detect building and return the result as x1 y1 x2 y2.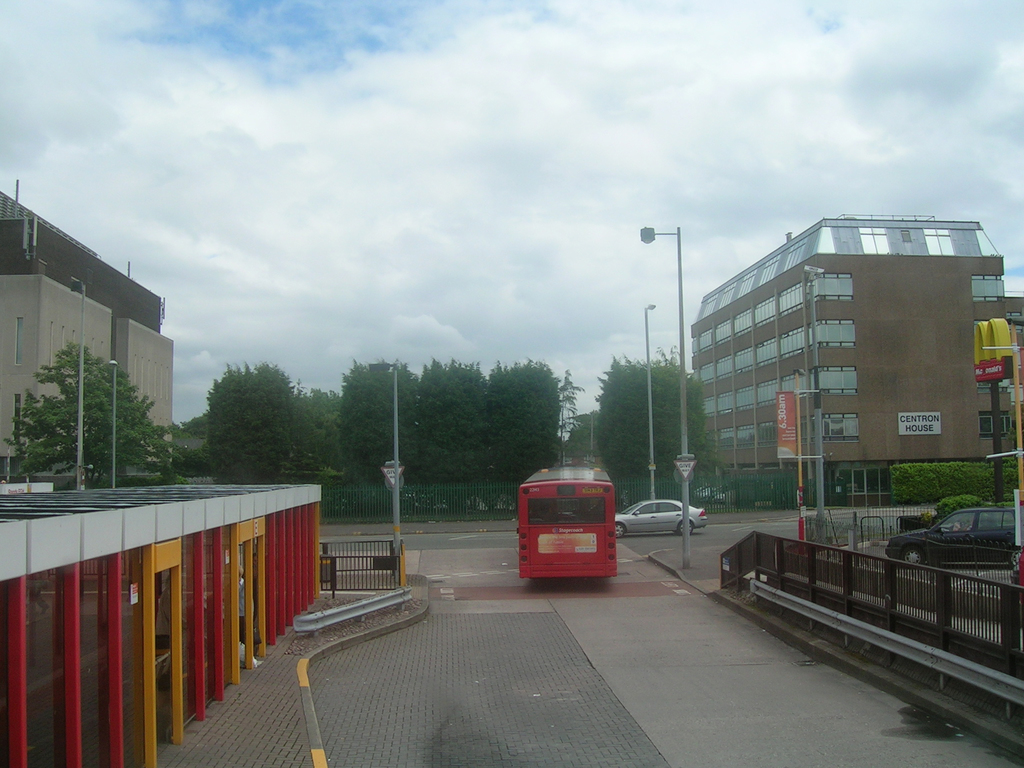
686 216 1022 506.
